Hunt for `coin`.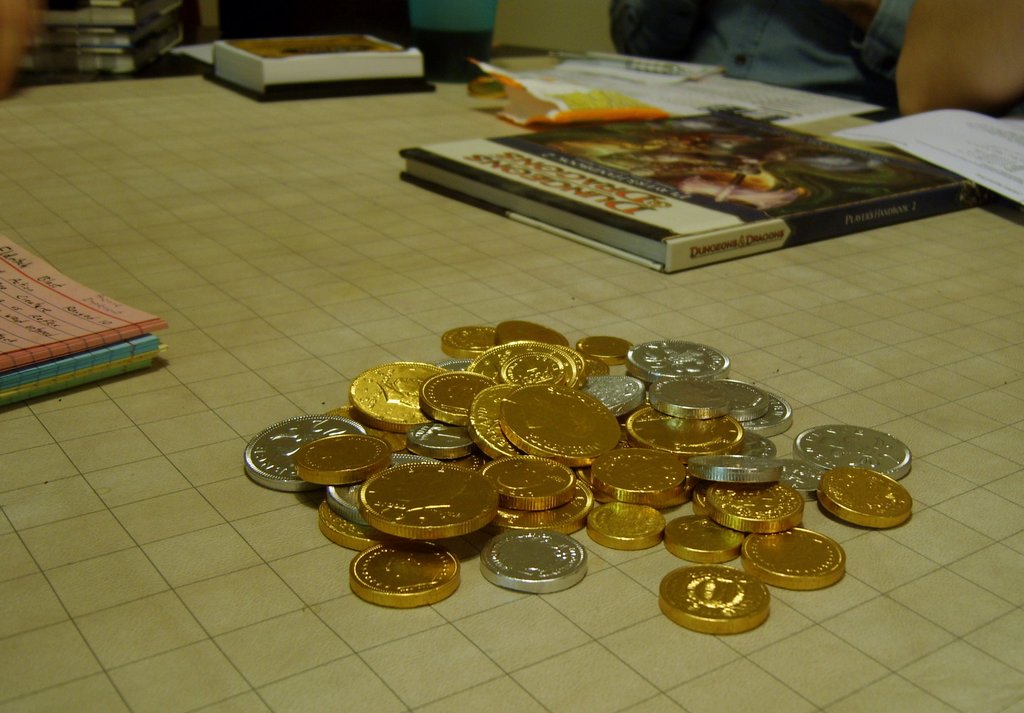
Hunted down at 570 366 643 413.
